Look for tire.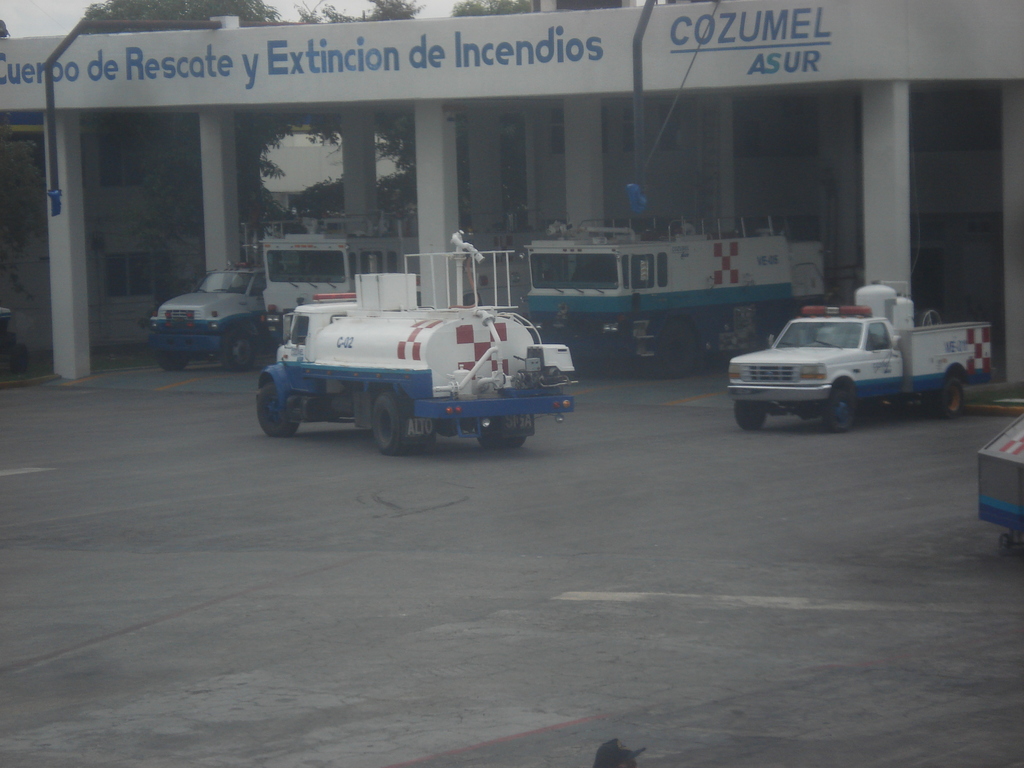
Found: BBox(479, 431, 507, 449).
